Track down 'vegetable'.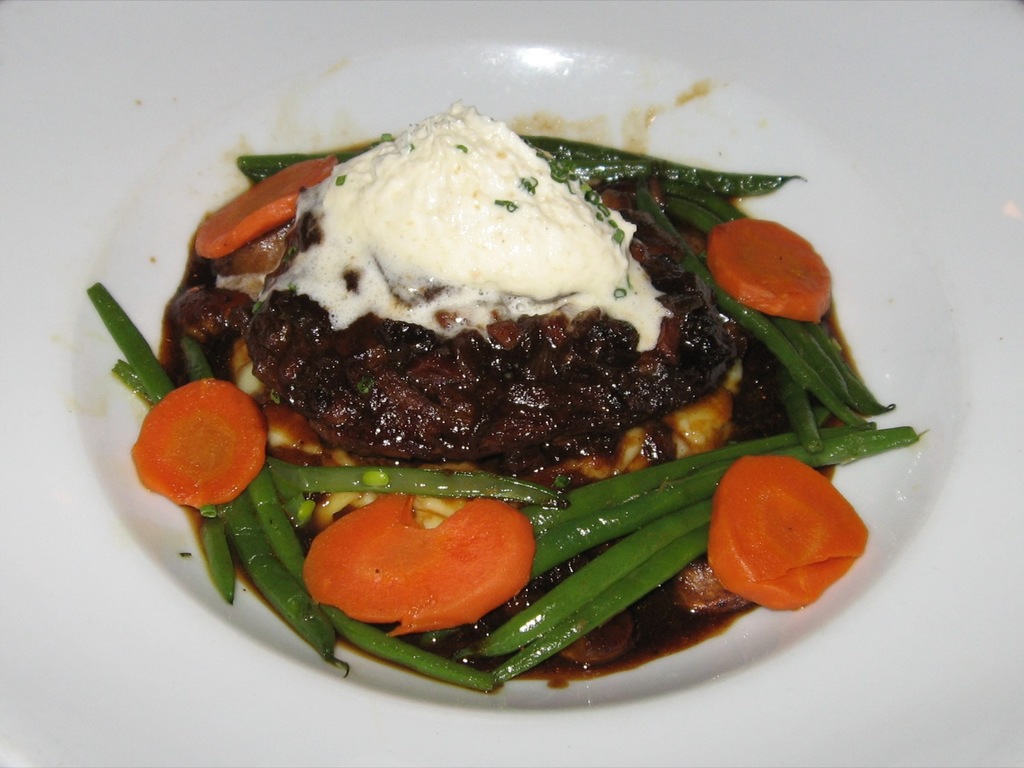
Tracked to 187,330,357,676.
